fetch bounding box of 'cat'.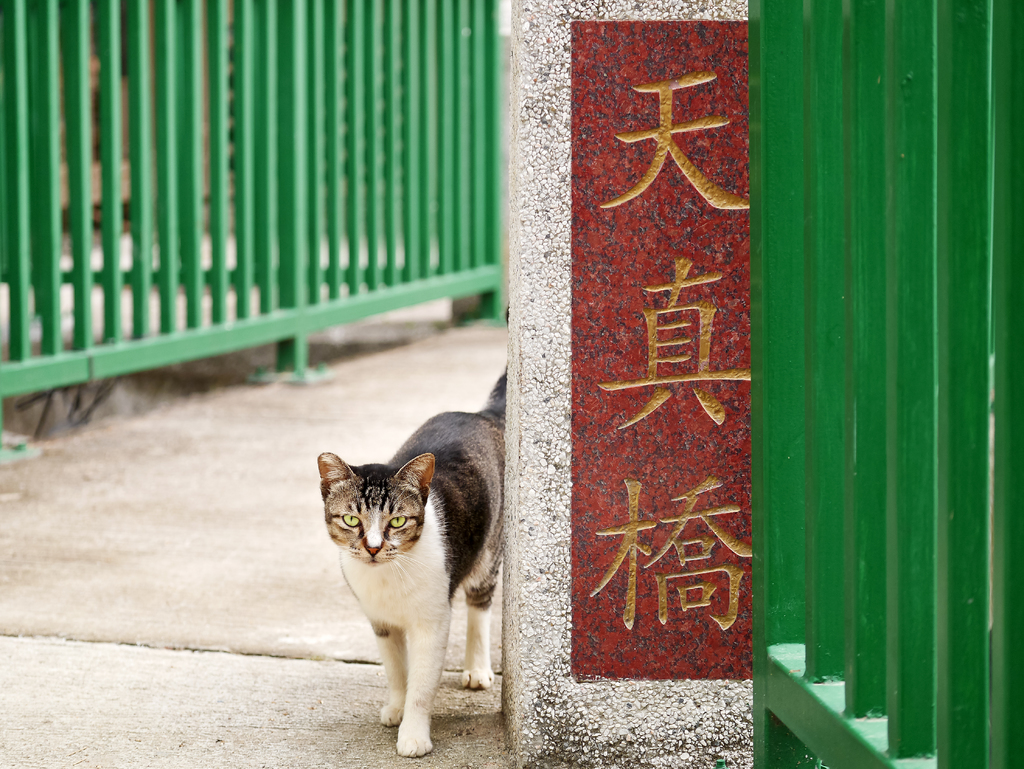
Bbox: <region>316, 307, 506, 759</region>.
